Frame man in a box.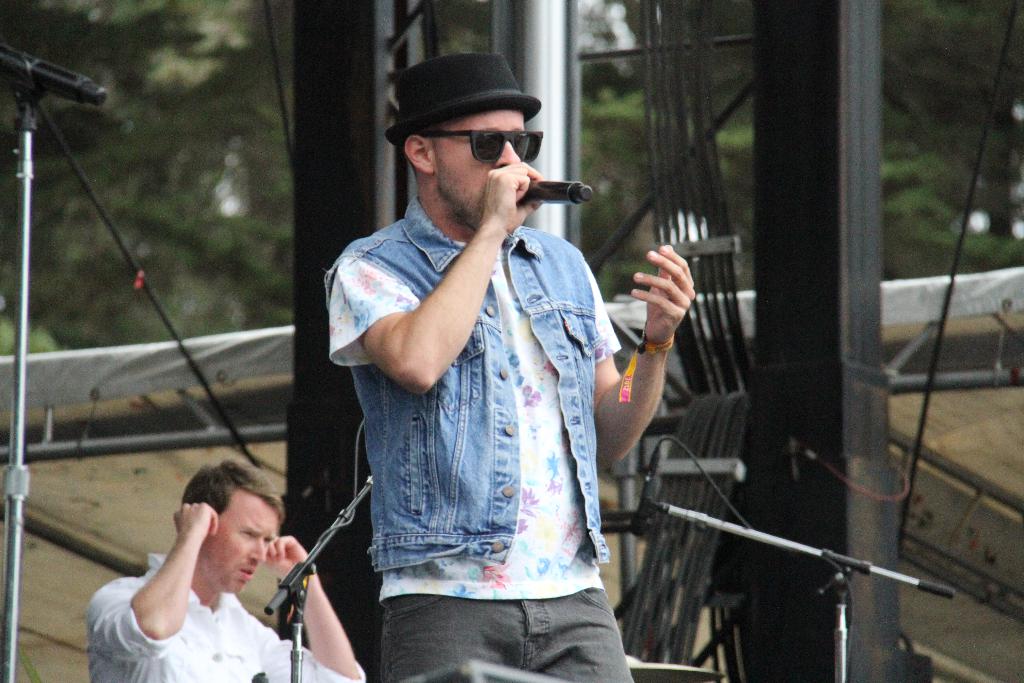
86:460:364:680.
